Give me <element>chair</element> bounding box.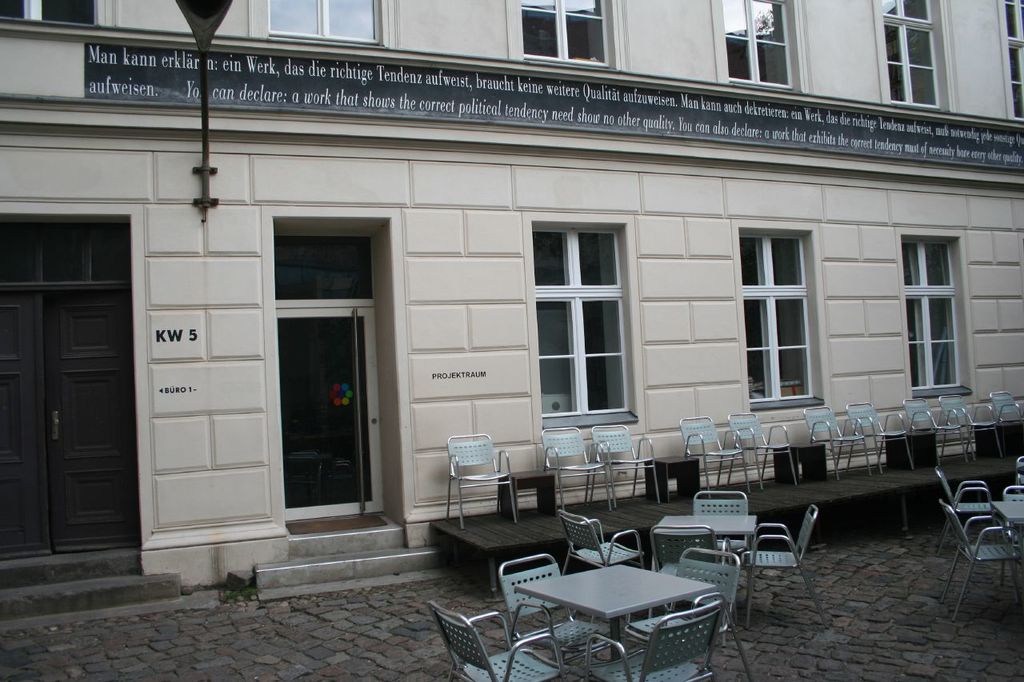
443, 431, 520, 528.
